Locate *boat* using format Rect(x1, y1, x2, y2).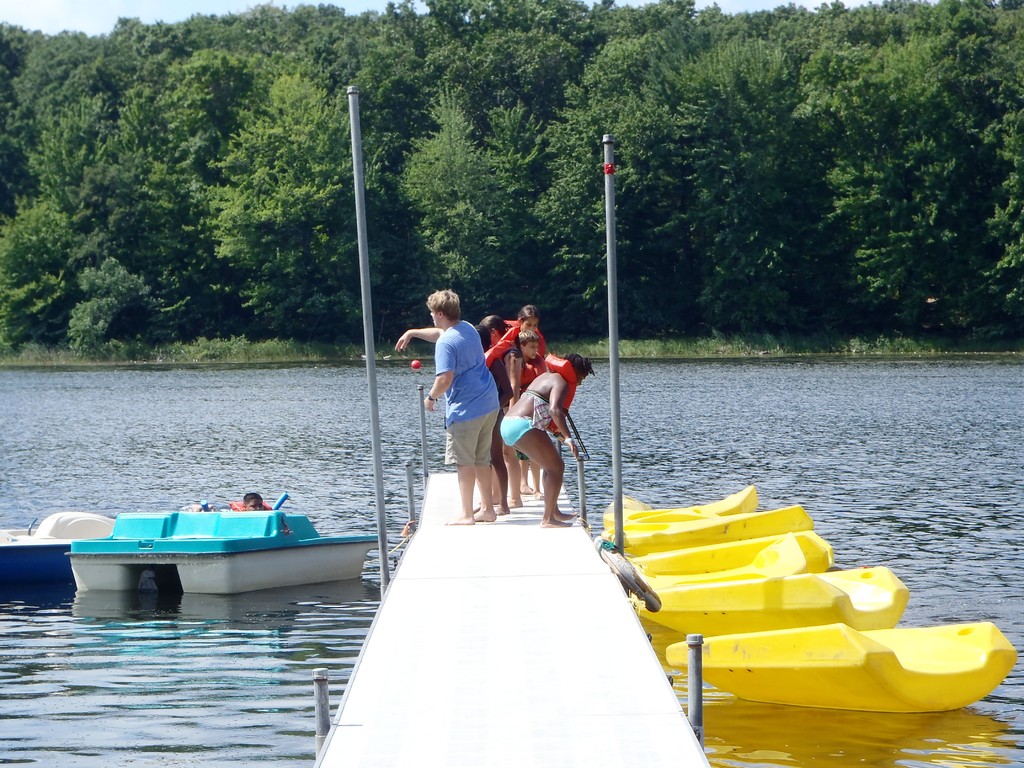
Rect(633, 564, 911, 637).
